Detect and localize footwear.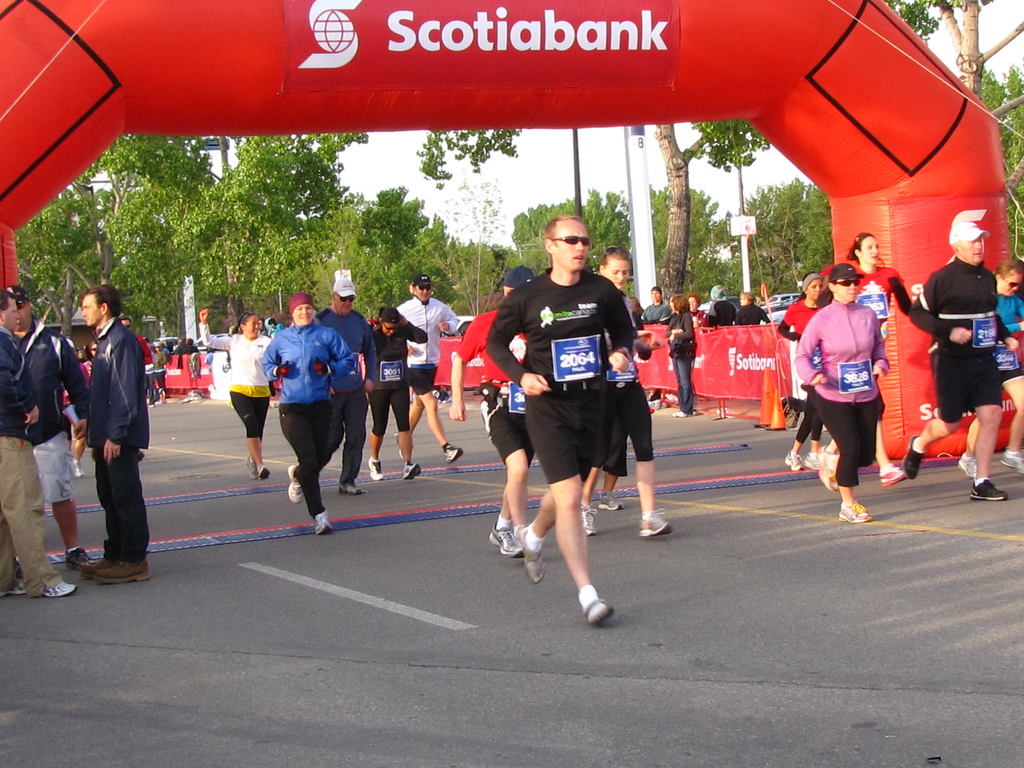
Localized at {"left": 579, "top": 504, "right": 596, "bottom": 536}.
